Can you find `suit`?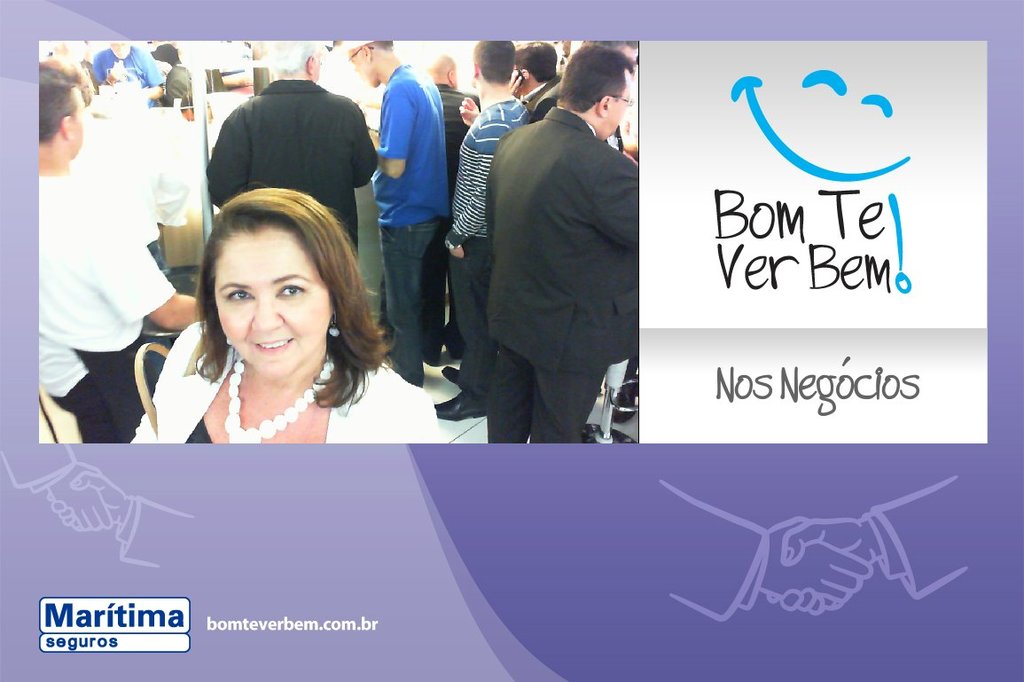
Yes, bounding box: [left=484, top=107, right=640, bottom=443].
